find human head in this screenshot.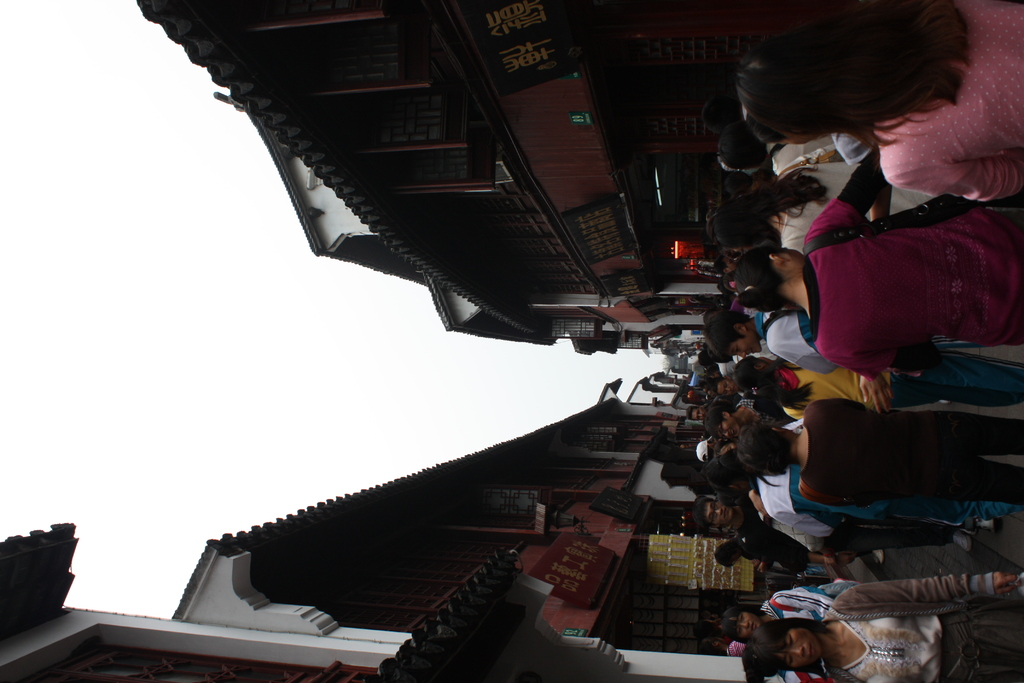
The bounding box for human head is <region>717, 197, 765, 247</region>.
